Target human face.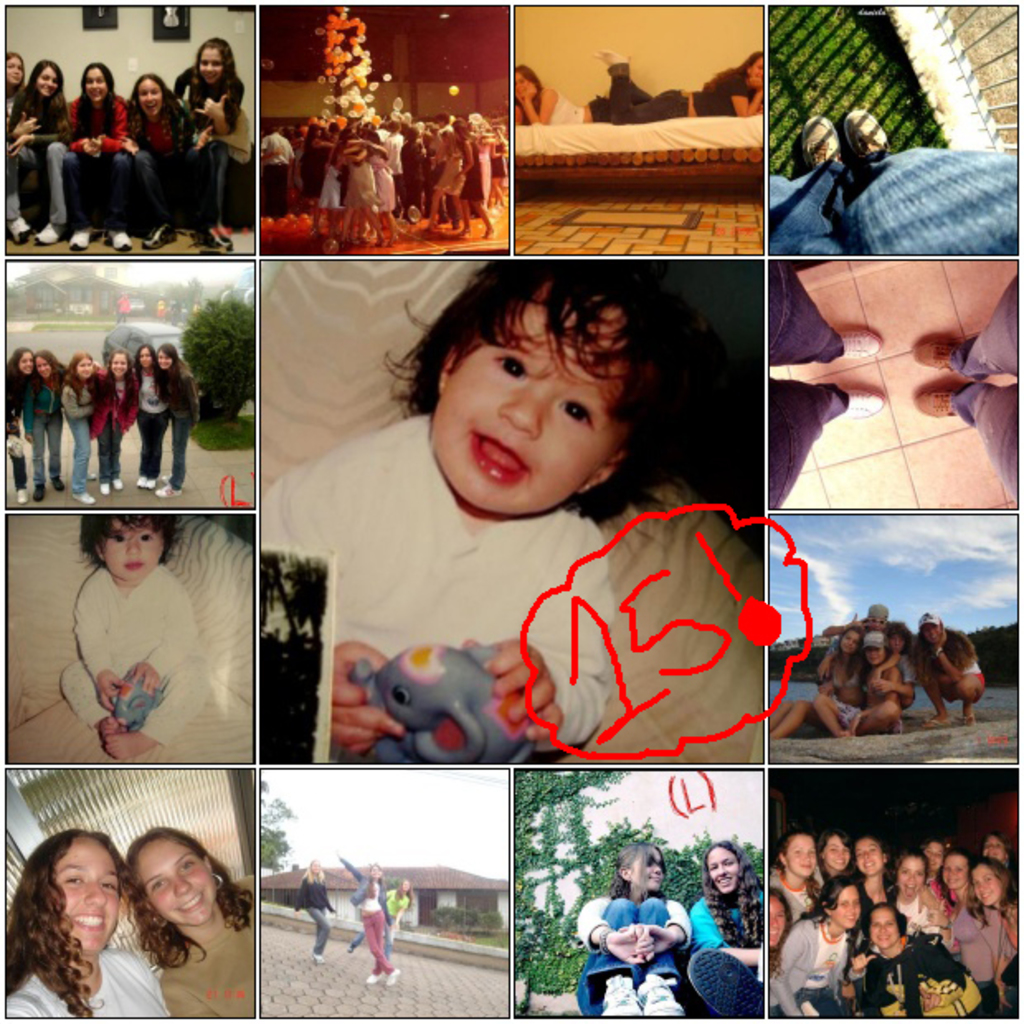
Target region: 134/348/152/370.
